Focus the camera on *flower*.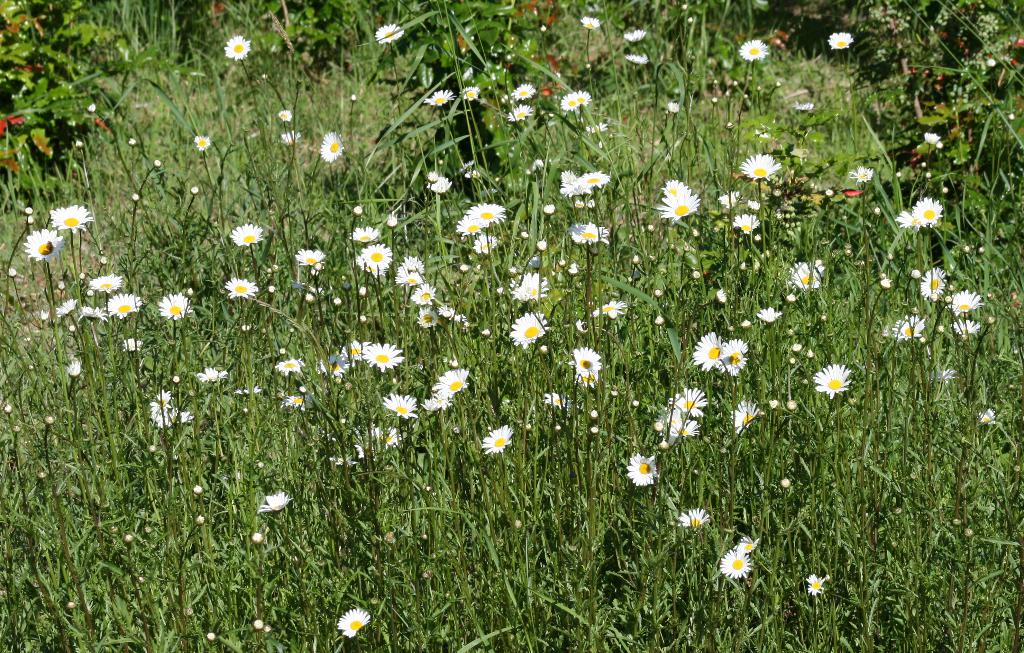
Focus region: detection(77, 305, 105, 319).
